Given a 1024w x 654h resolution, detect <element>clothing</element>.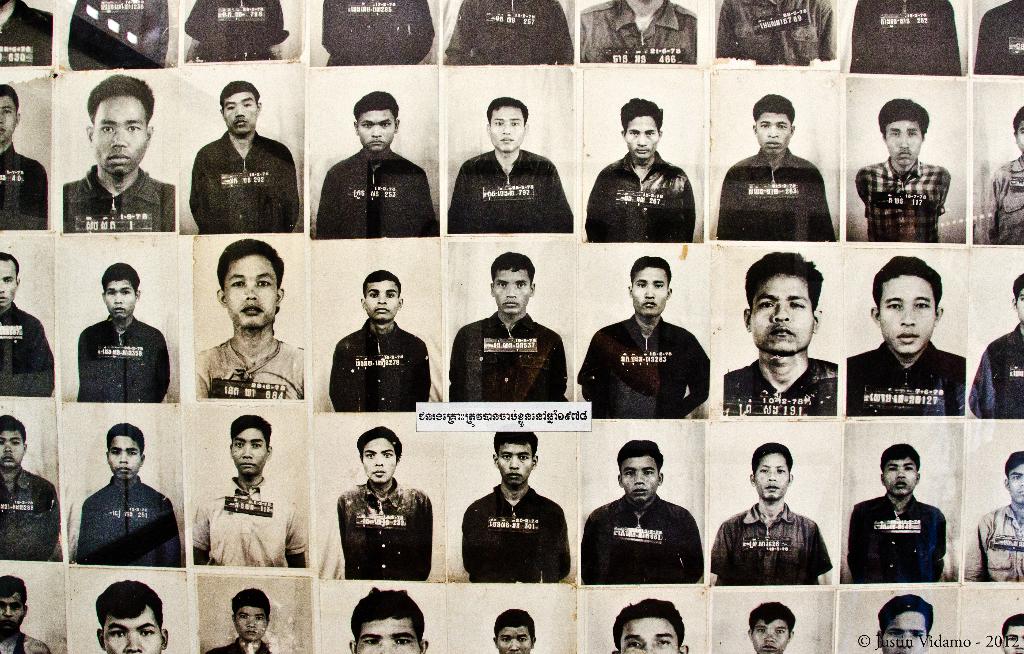
335 475 435 583.
